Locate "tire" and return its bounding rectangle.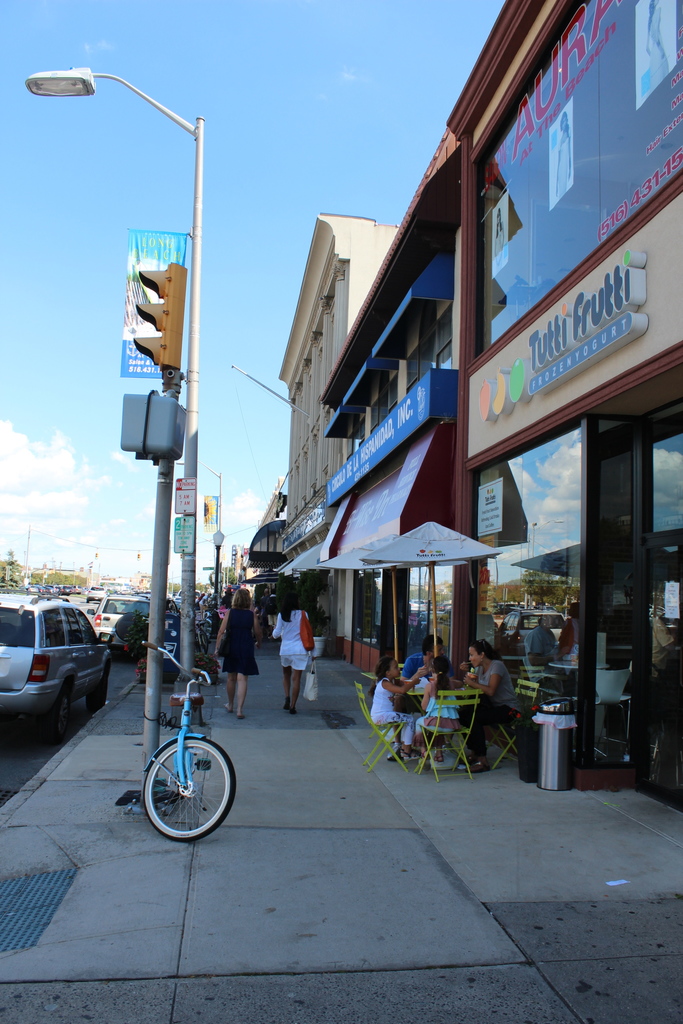
85 667 108 714.
